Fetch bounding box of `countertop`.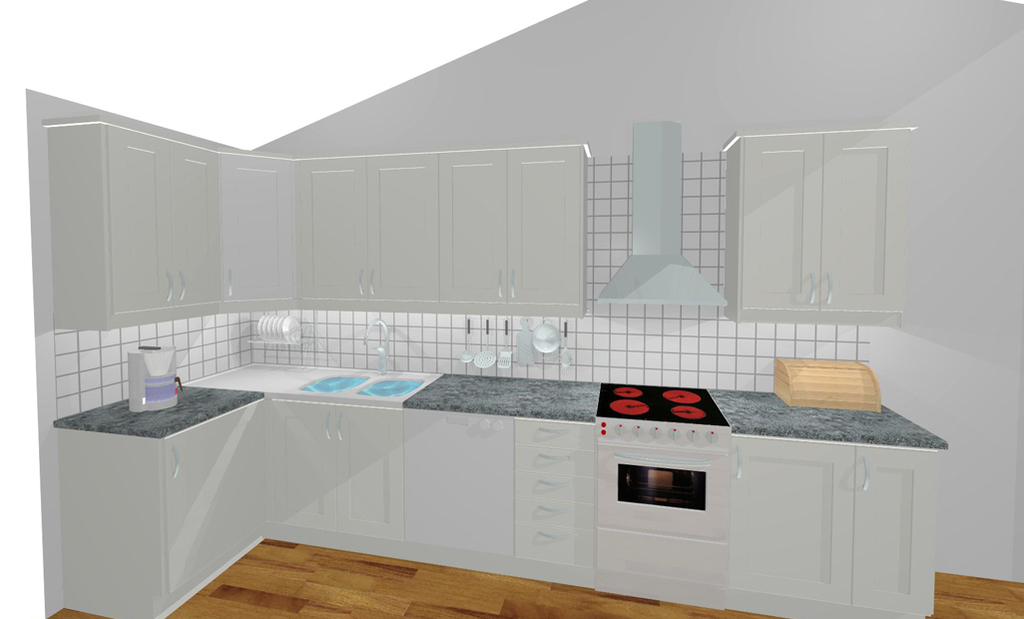
Bbox: bbox=(52, 361, 949, 449).
